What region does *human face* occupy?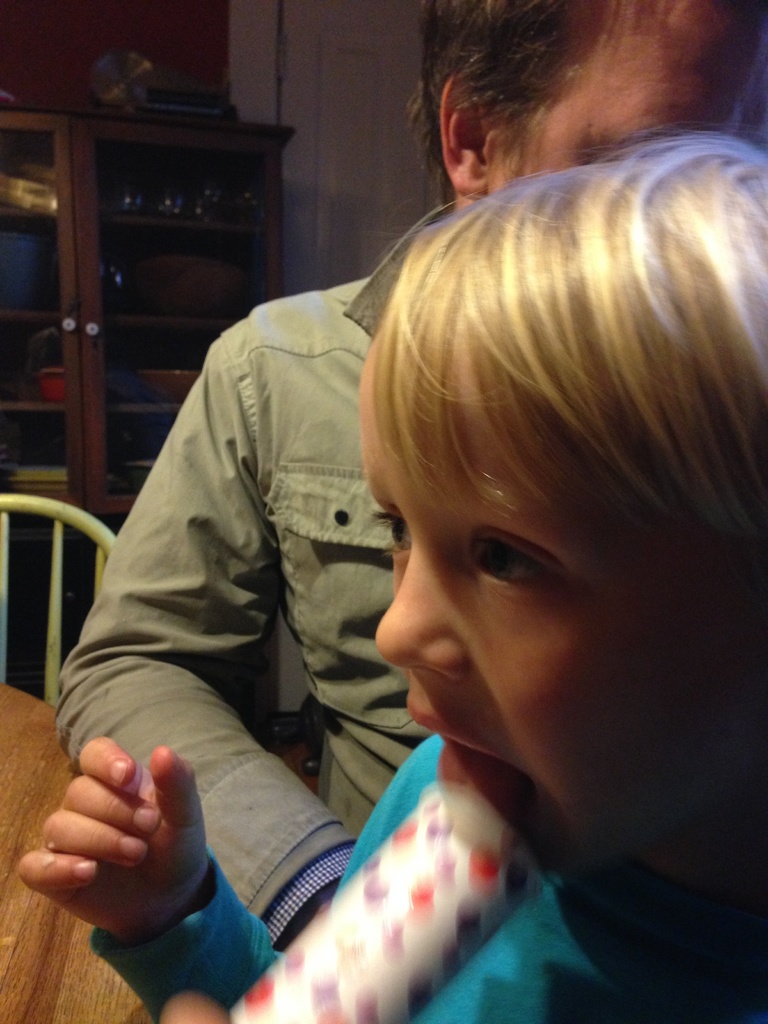
select_region(372, 332, 759, 881).
